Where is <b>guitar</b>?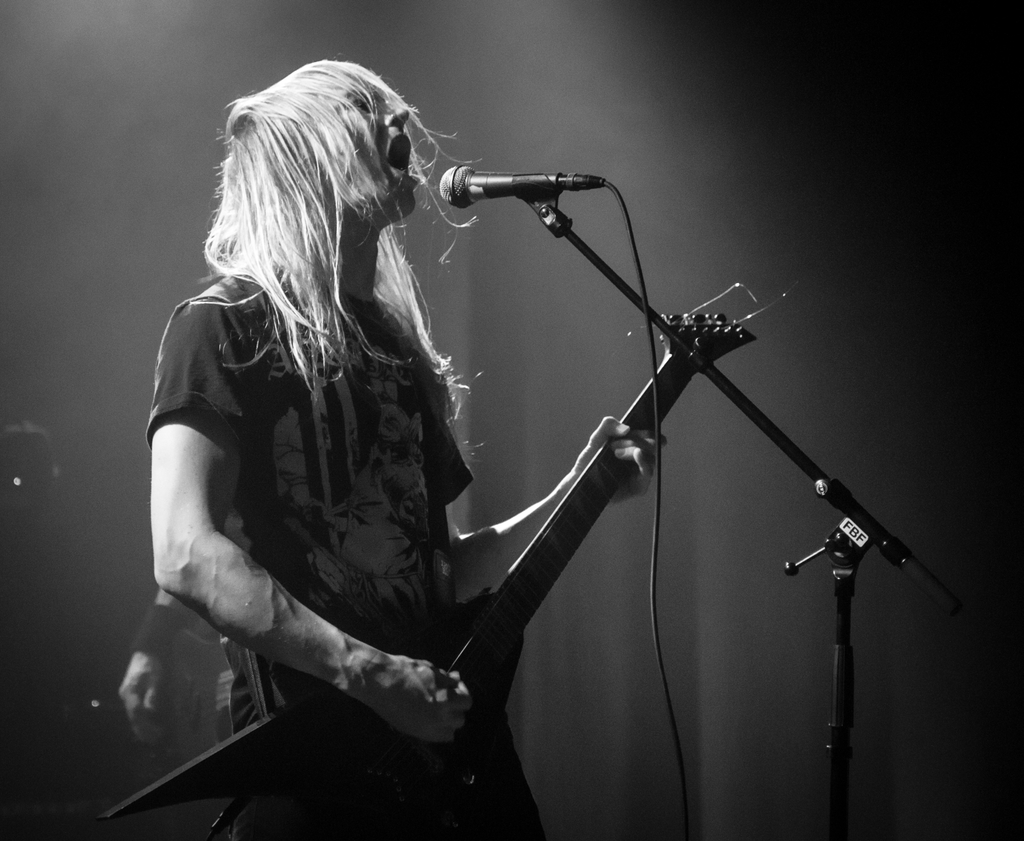
bbox=(106, 282, 797, 840).
